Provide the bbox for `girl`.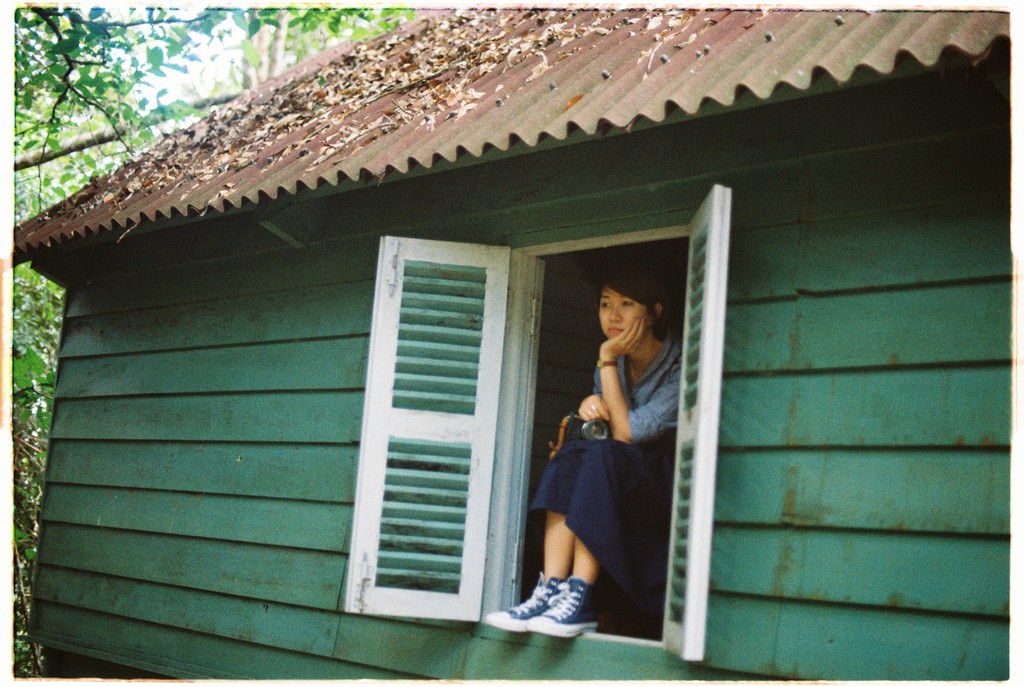
select_region(480, 259, 684, 623).
